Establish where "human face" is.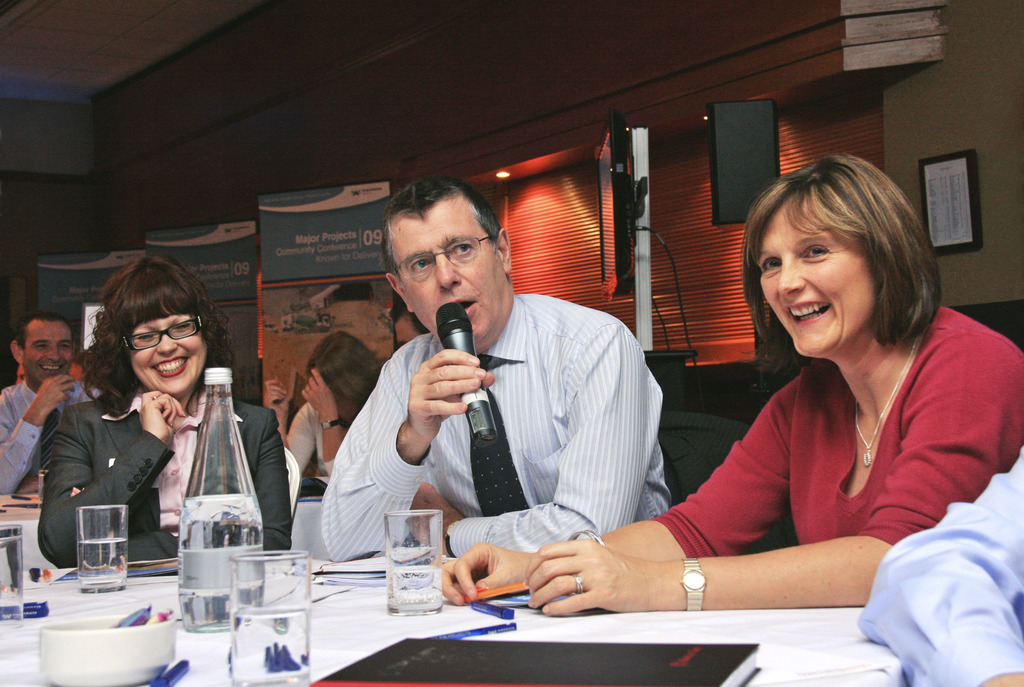
Established at region(753, 199, 878, 359).
